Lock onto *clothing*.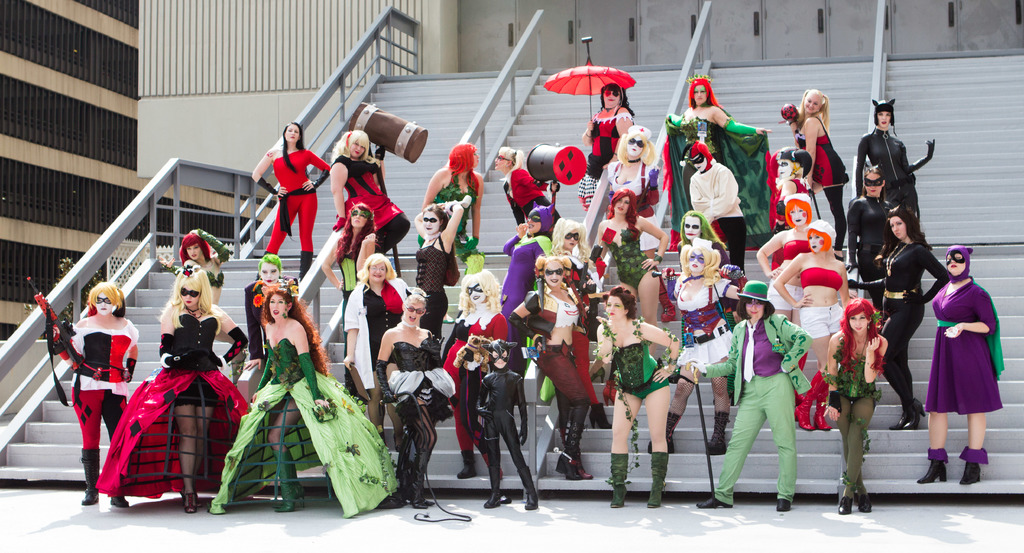
Locked: crop(609, 218, 659, 287).
